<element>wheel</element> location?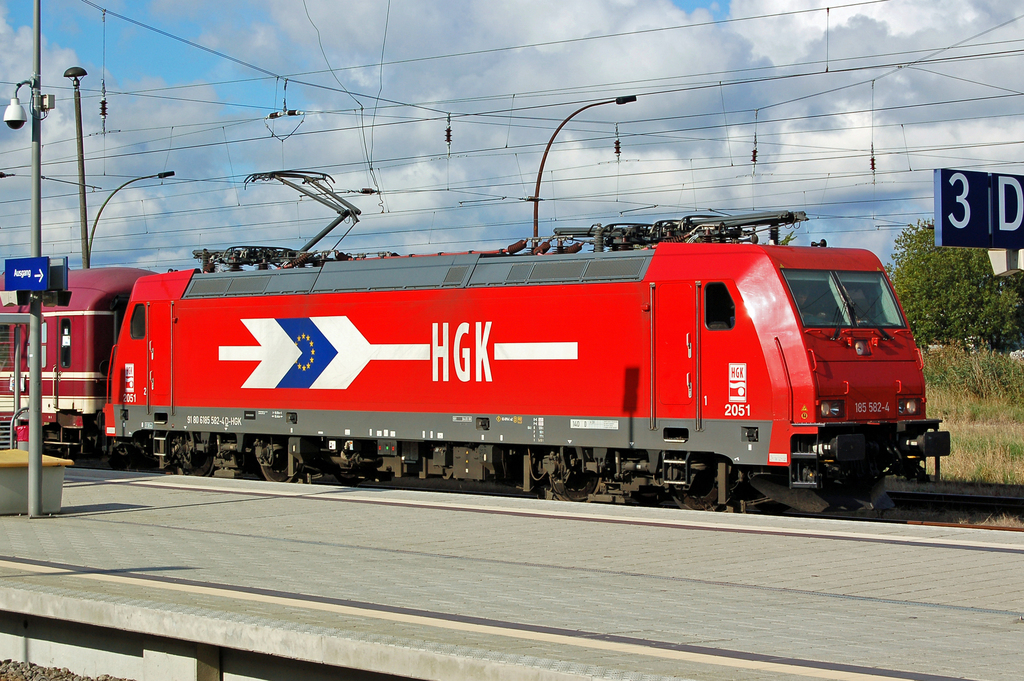
box=[166, 426, 216, 474]
